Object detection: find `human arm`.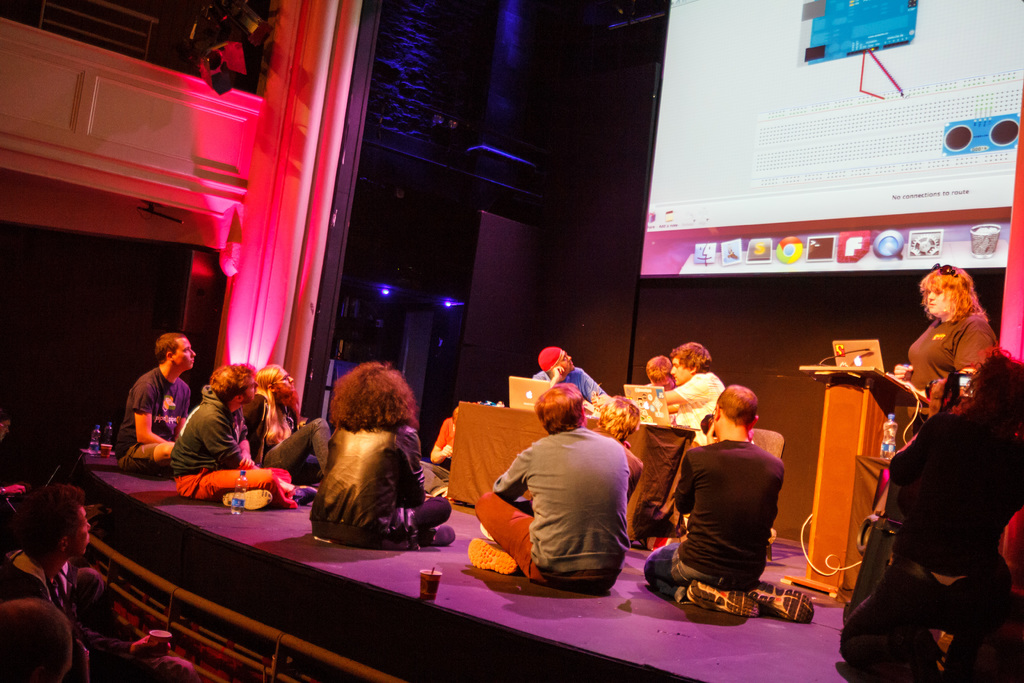
BBox(201, 407, 273, 489).
